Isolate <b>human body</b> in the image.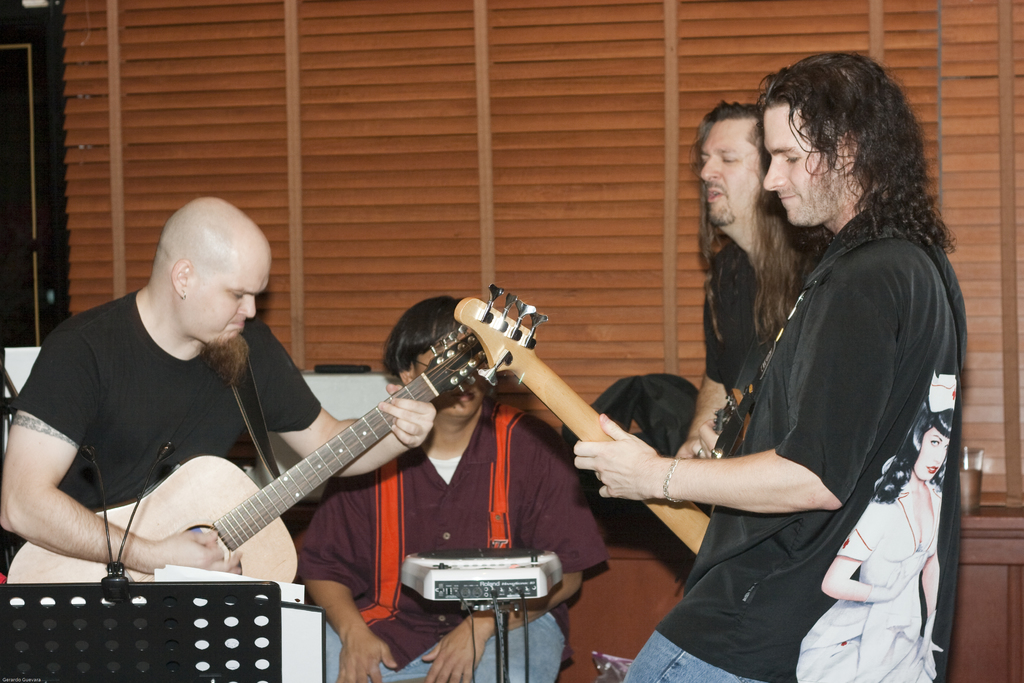
Isolated region: 0:198:435:682.
